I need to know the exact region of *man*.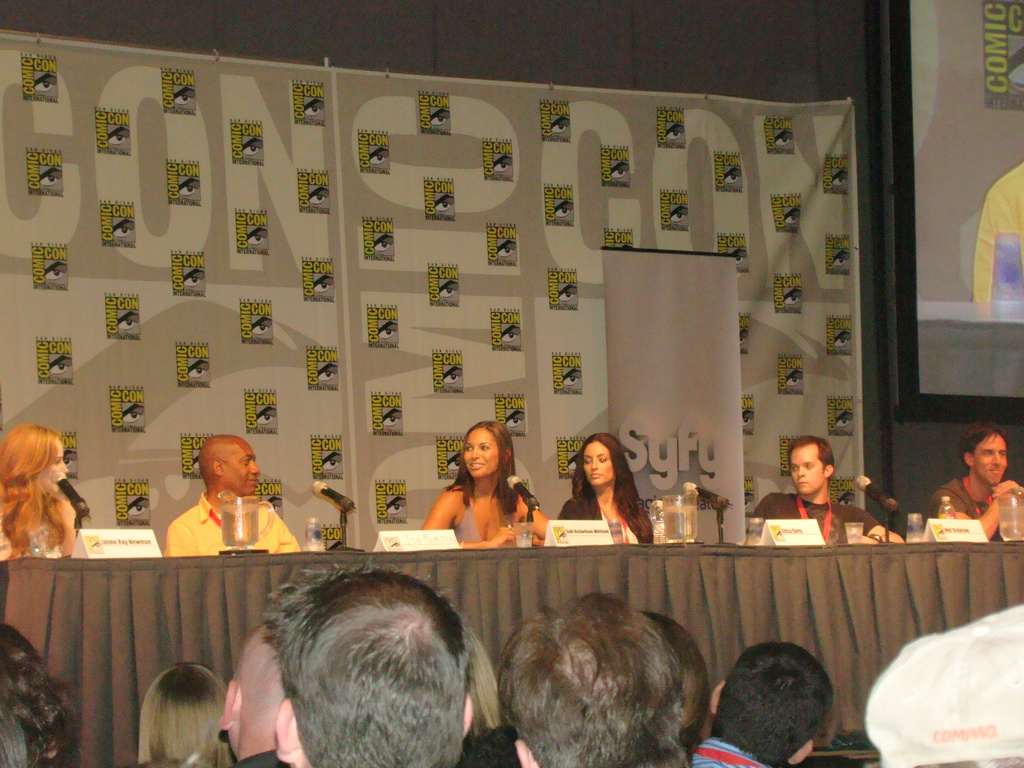
Region: (752, 437, 906, 545).
